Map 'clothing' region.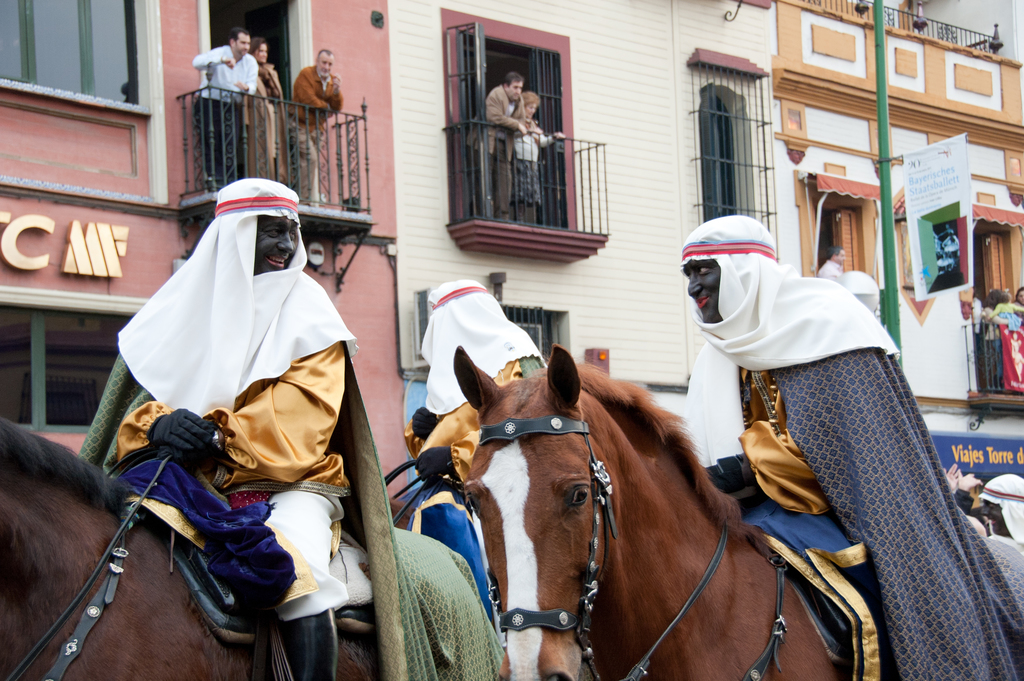
Mapped to bbox=(468, 86, 522, 215).
